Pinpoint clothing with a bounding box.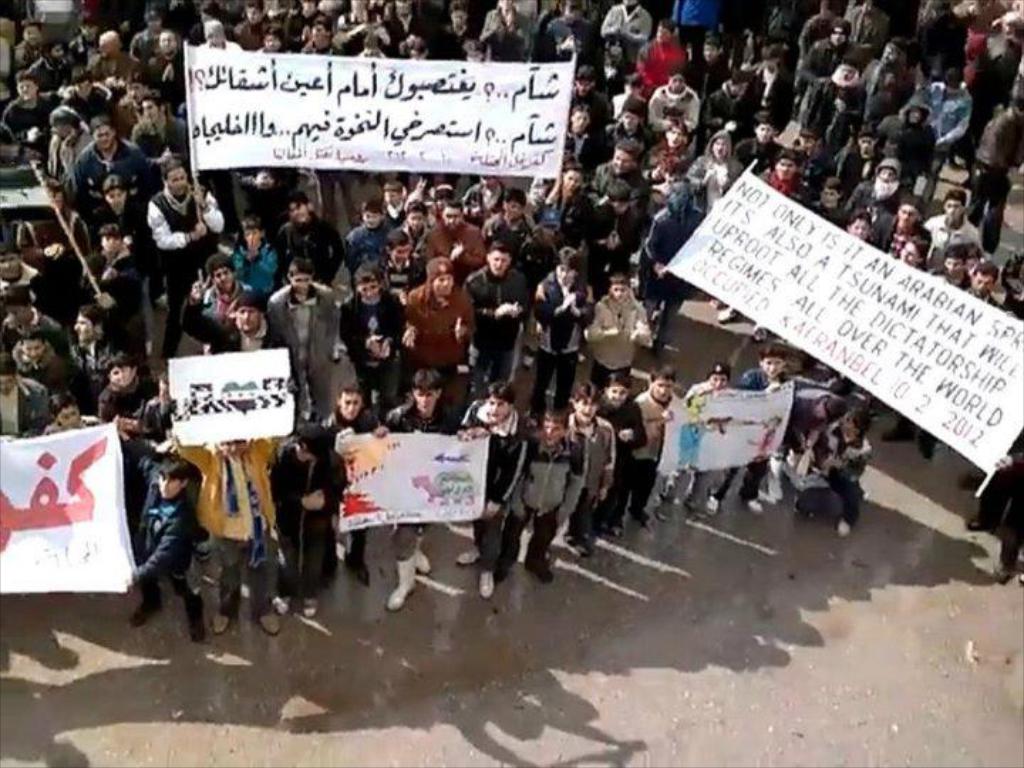
pyautogui.locateOnScreen(878, 85, 940, 198).
